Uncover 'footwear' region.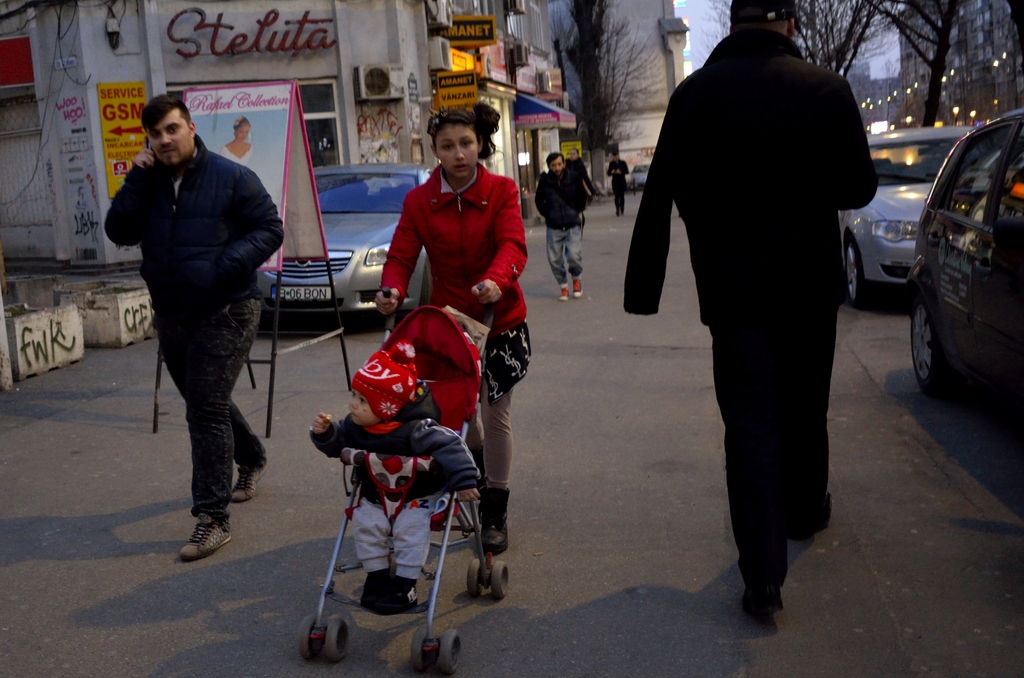
Uncovered: [x1=168, y1=508, x2=227, y2=573].
